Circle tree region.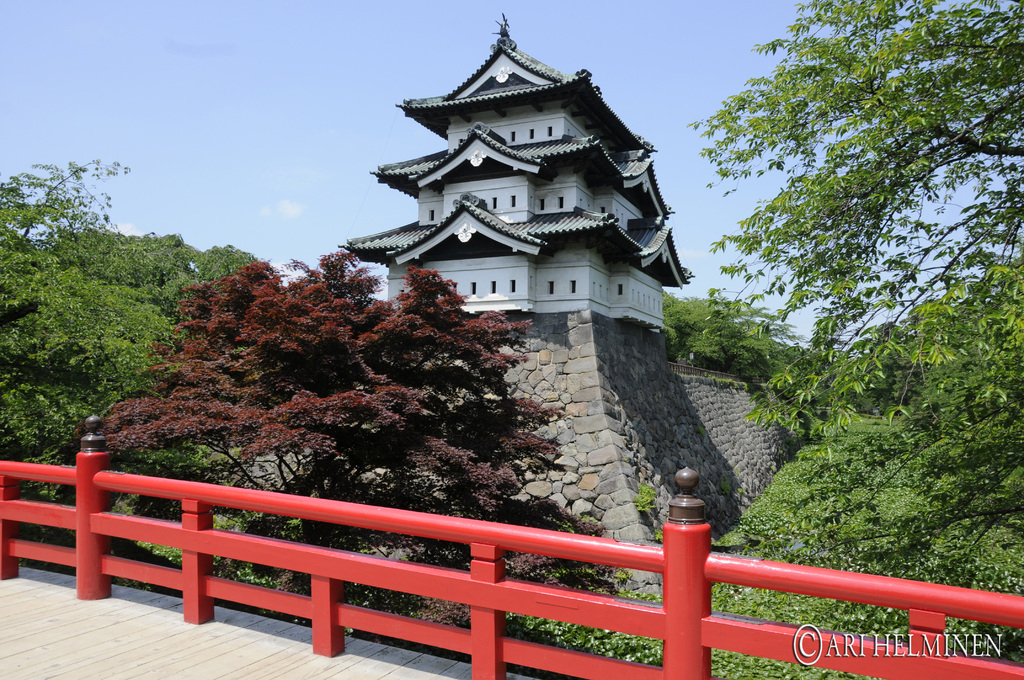
Region: 685,0,1023,428.
